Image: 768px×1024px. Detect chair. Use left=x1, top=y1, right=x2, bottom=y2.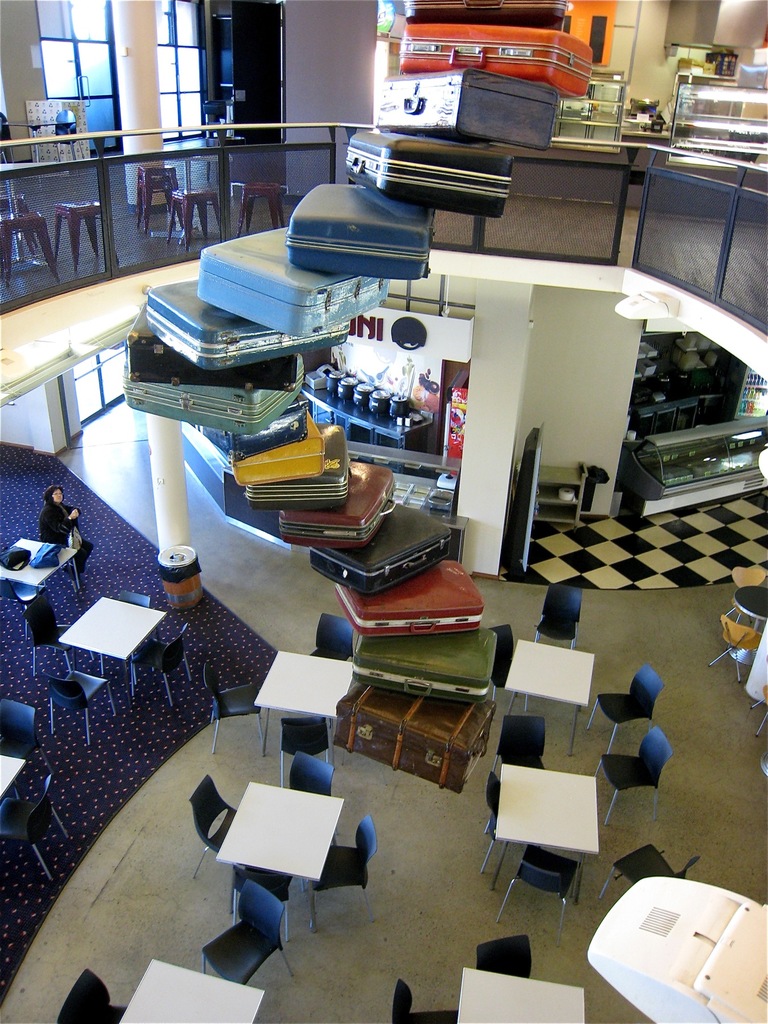
left=387, top=977, right=454, bottom=1023.
